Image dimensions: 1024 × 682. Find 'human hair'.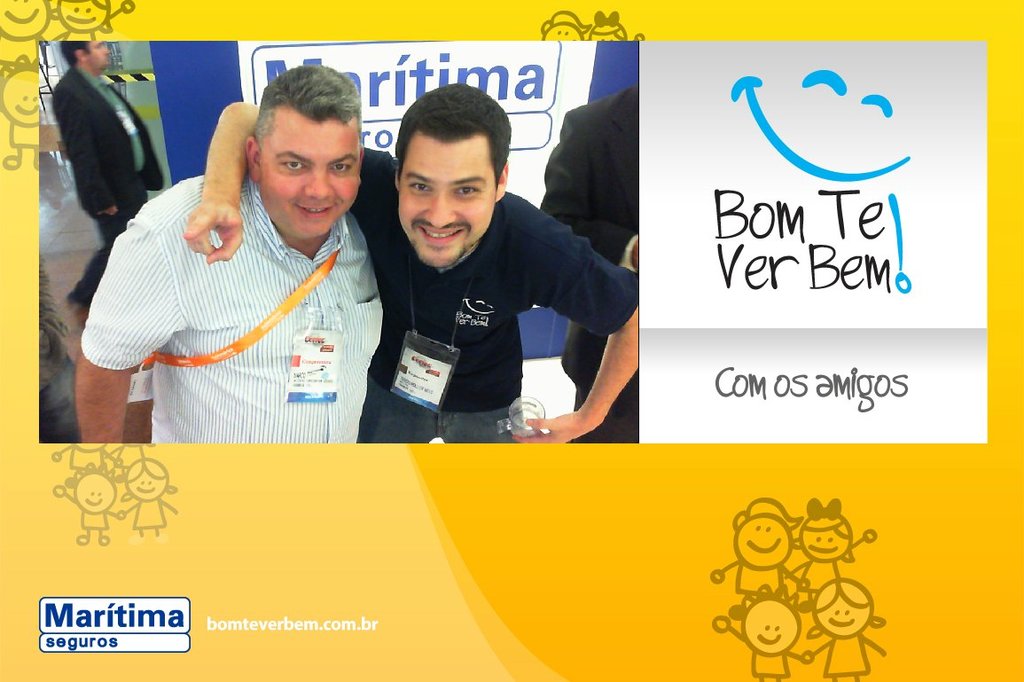
(x1=254, y1=59, x2=371, y2=142).
